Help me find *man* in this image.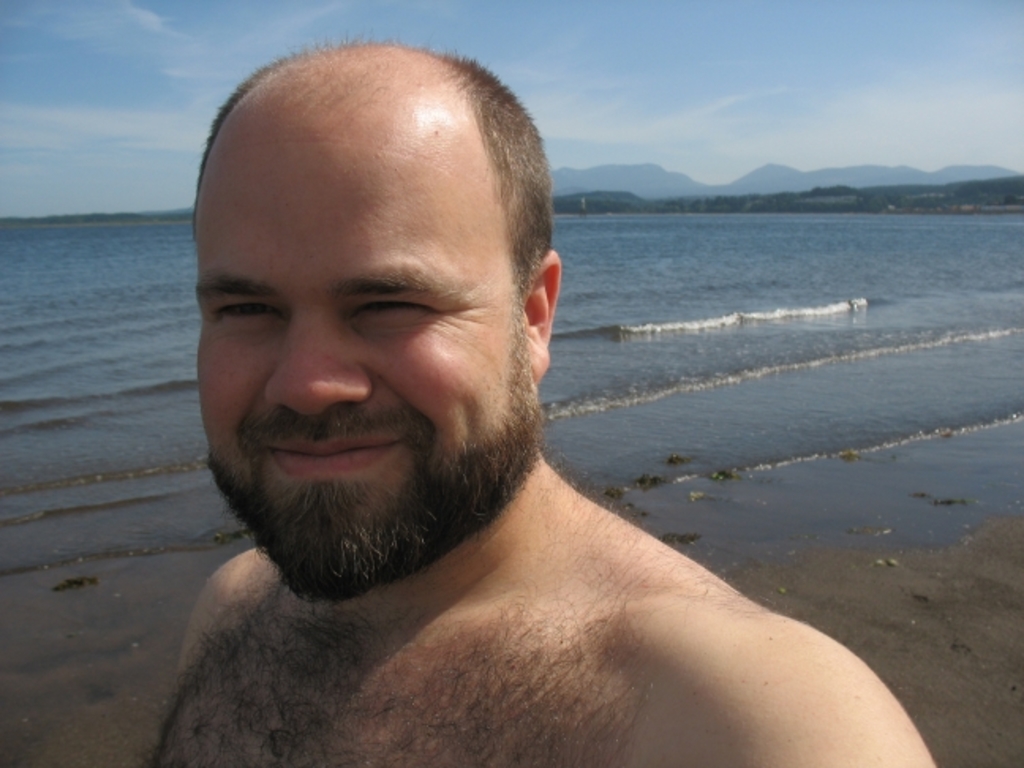
Found it: bbox=(134, 38, 932, 766).
